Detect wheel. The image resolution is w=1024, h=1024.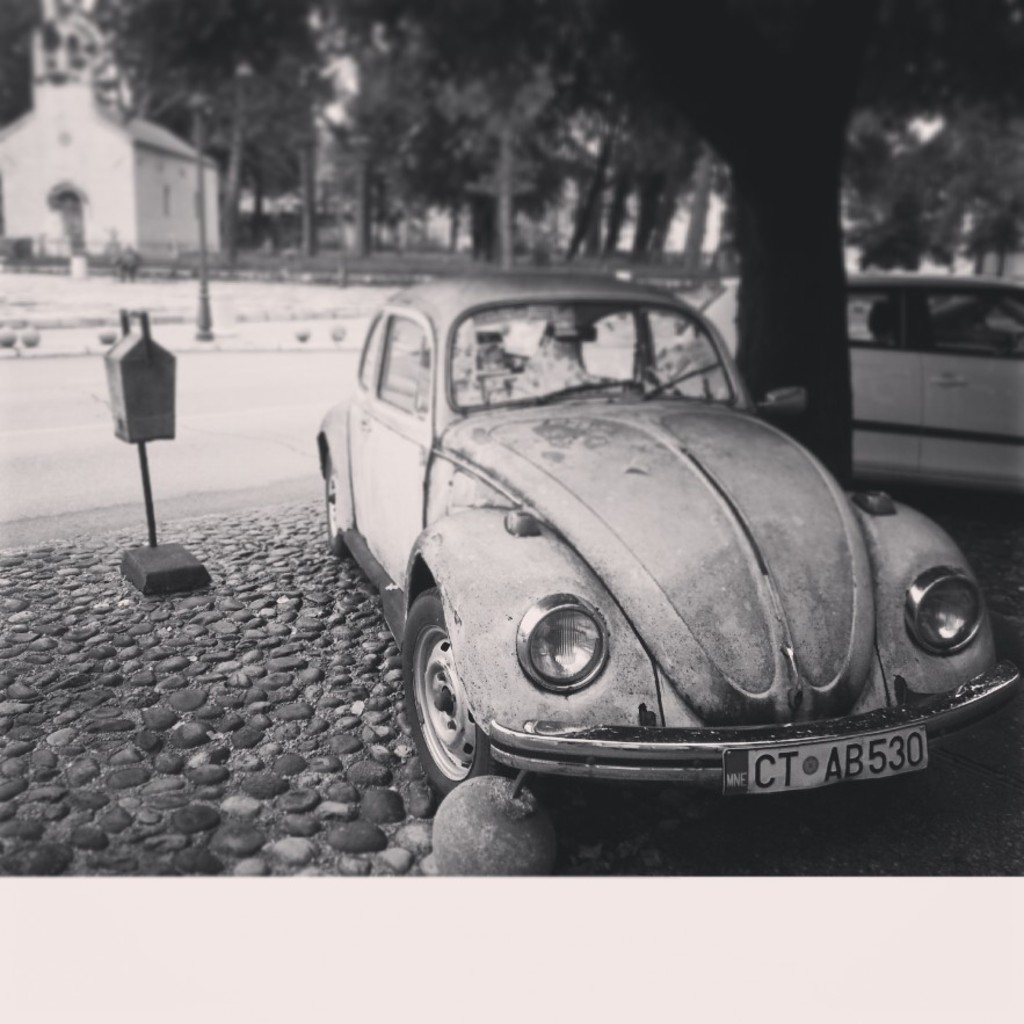
bbox=[411, 583, 496, 796].
